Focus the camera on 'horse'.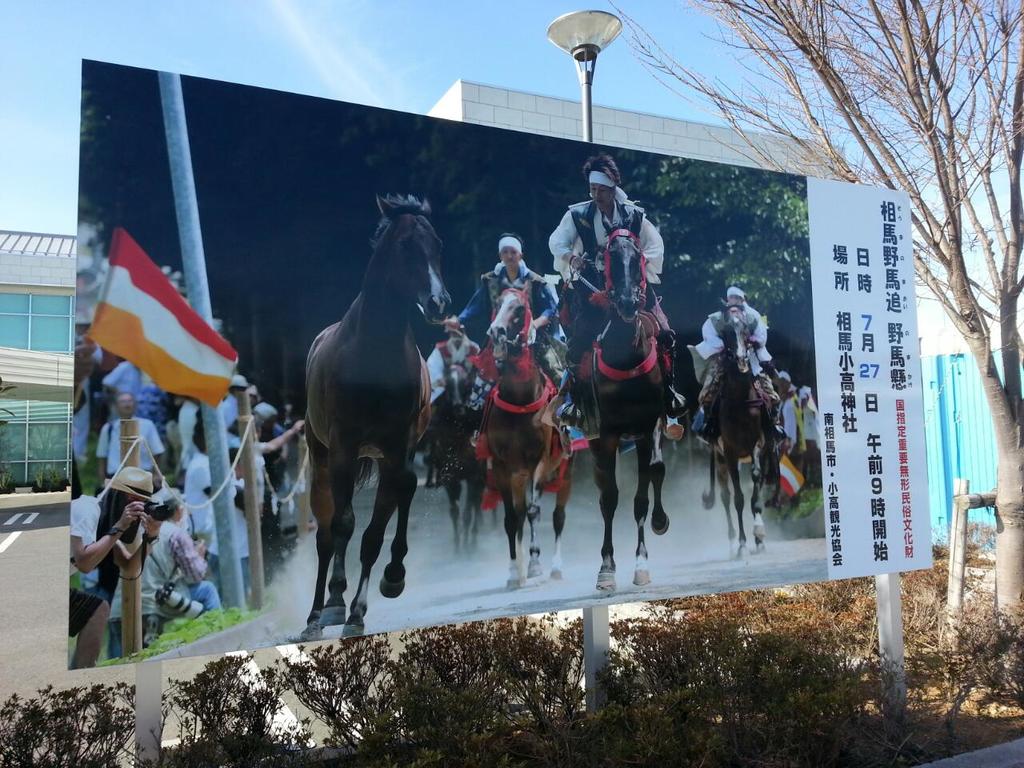
Focus region: 570,212,674,598.
